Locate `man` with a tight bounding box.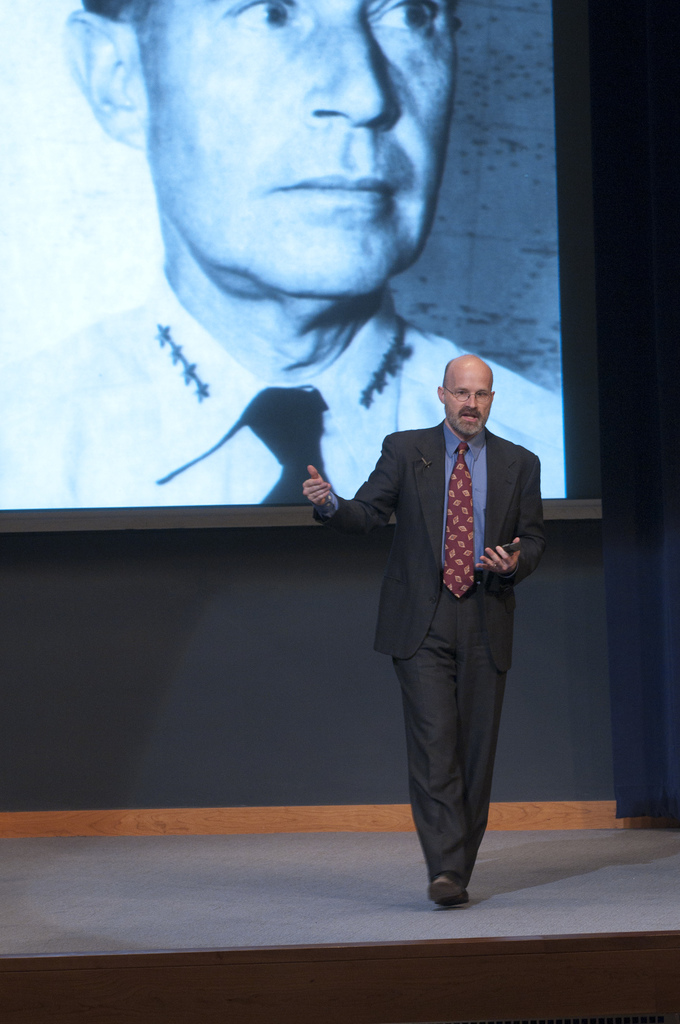
x1=0 y1=0 x2=577 y2=505.
